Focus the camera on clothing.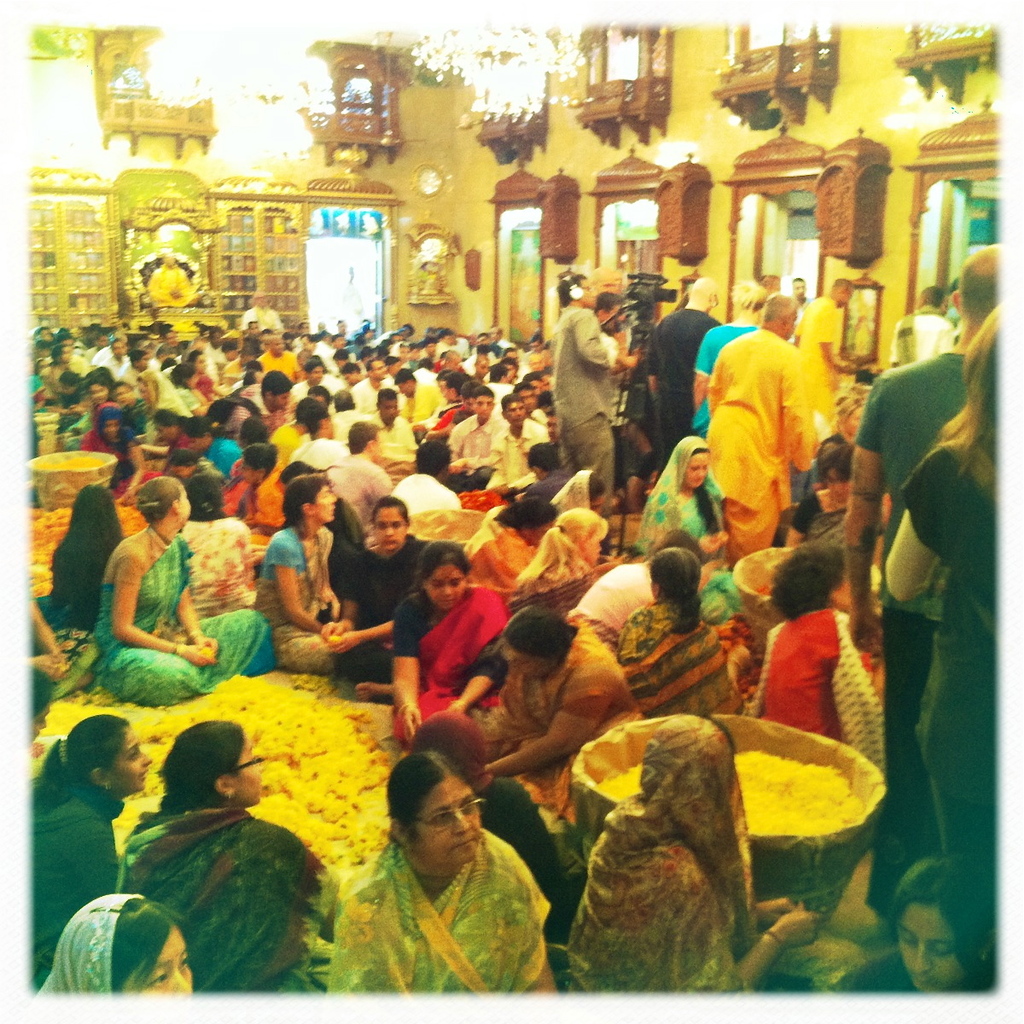
Focus region: 24 595 100 702.
